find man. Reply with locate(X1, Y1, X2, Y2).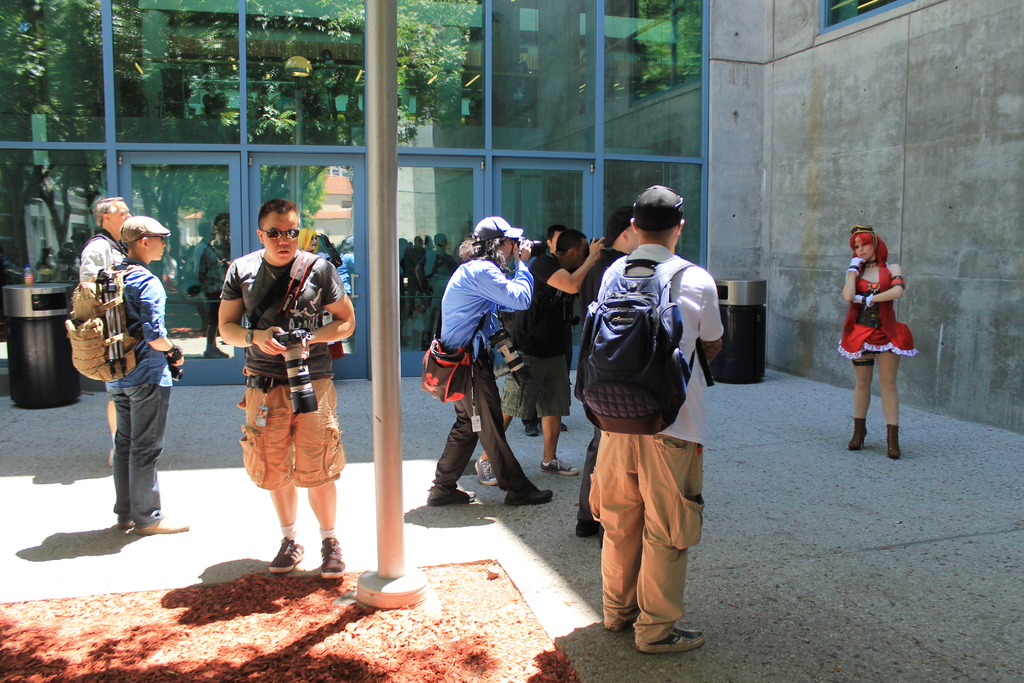
locate(502, 226, 593, 473).
